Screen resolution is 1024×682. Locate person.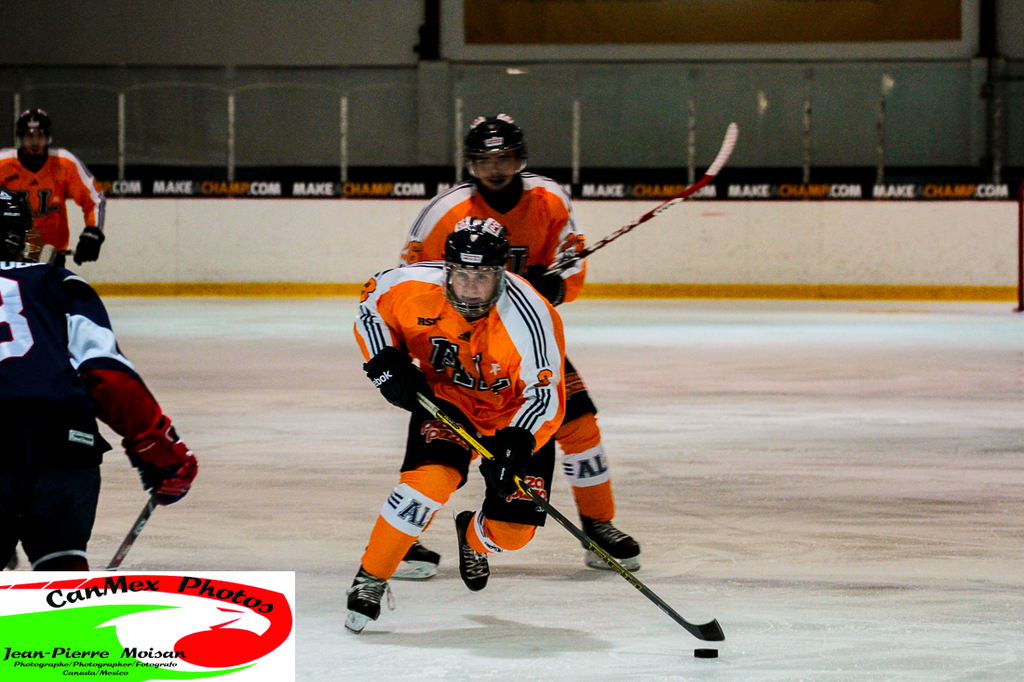
<bbox>396, 113, 640, 573</bbox>.
